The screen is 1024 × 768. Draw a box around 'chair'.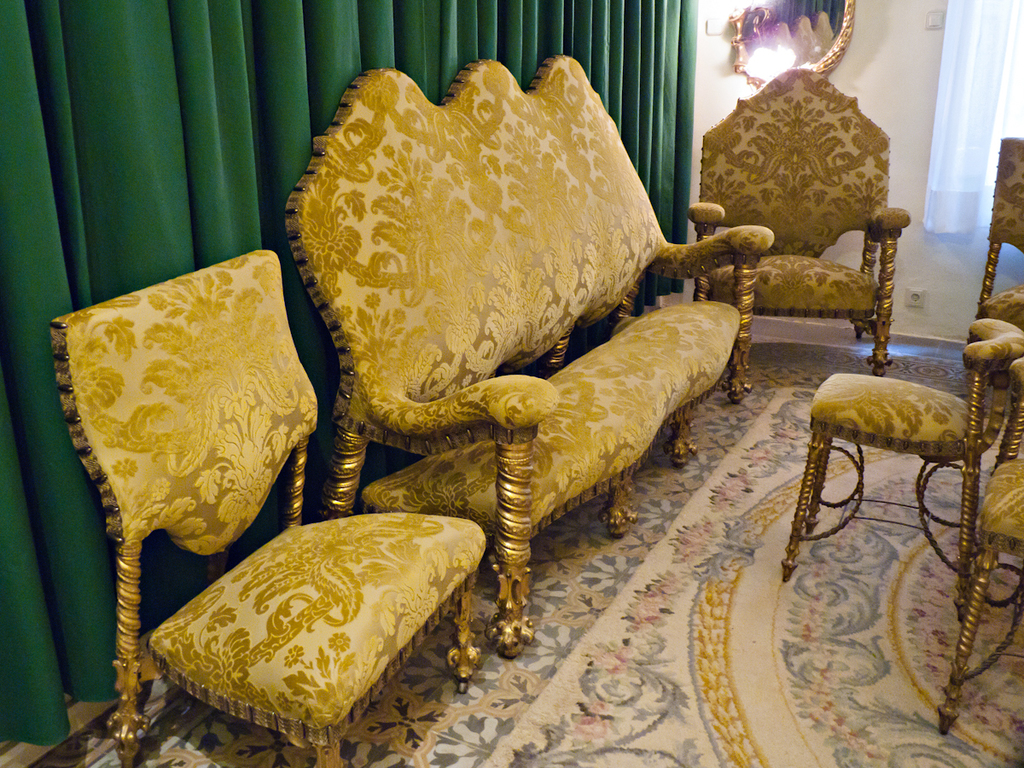
x1=50, y1=244, x2=487, y2=767.
